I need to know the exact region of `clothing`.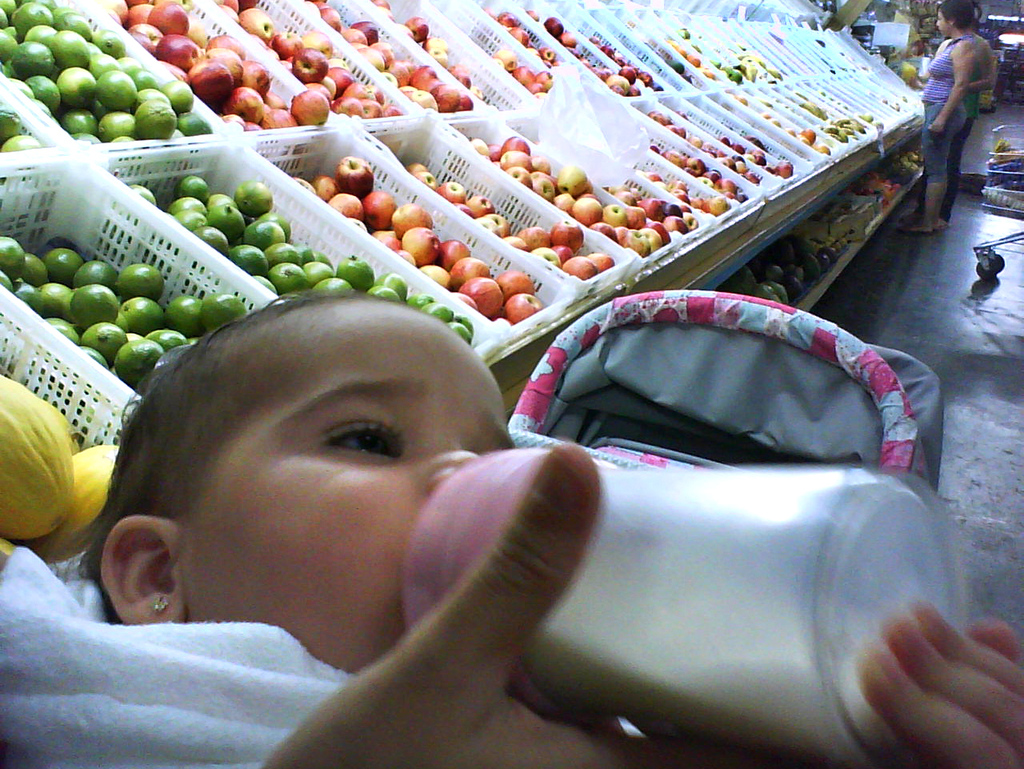
Region: bbox=(0, 547, 358, 768).
